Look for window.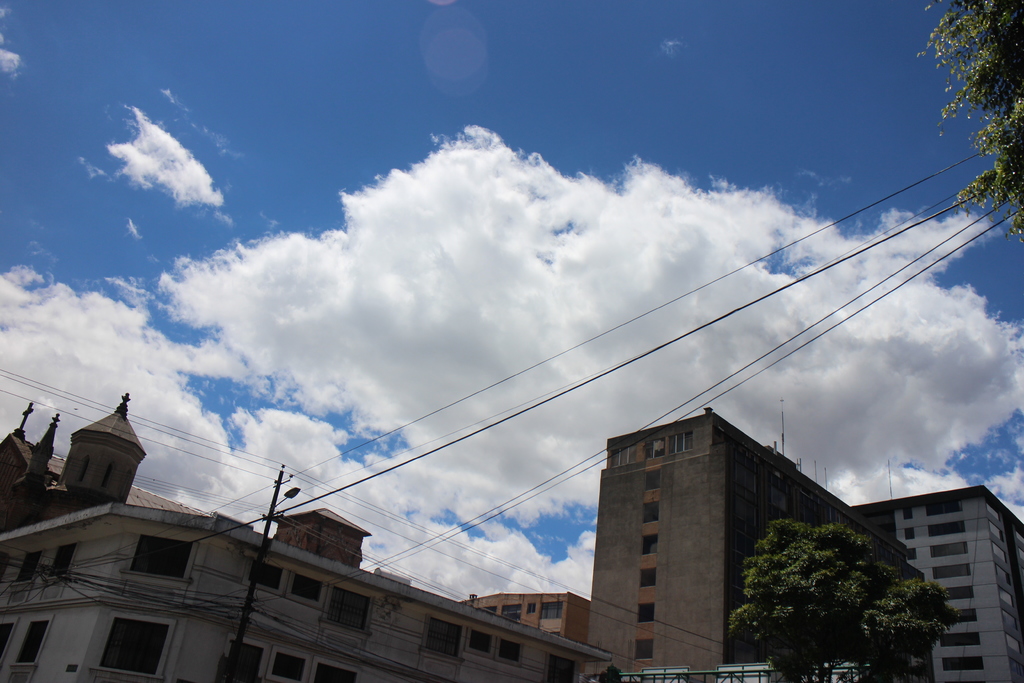
Found: box(247, 565, 289, 597).
